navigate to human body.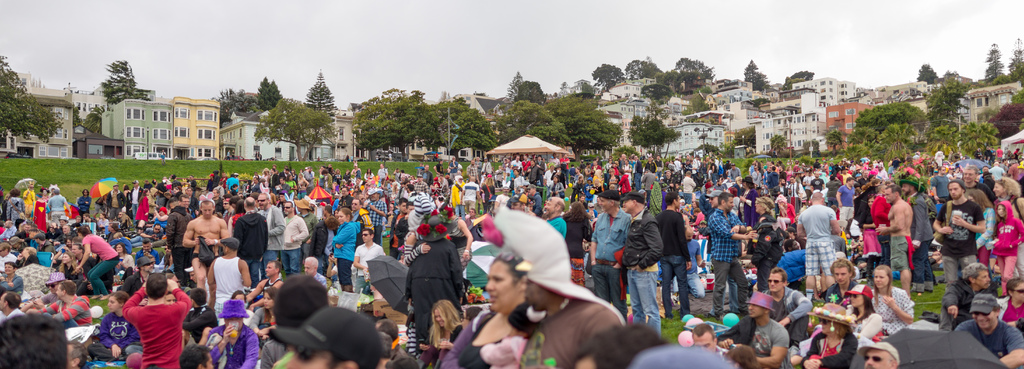
Navigation target: {"x1": 4, "y1": 221, "x2": 17, "y2": 246}.
